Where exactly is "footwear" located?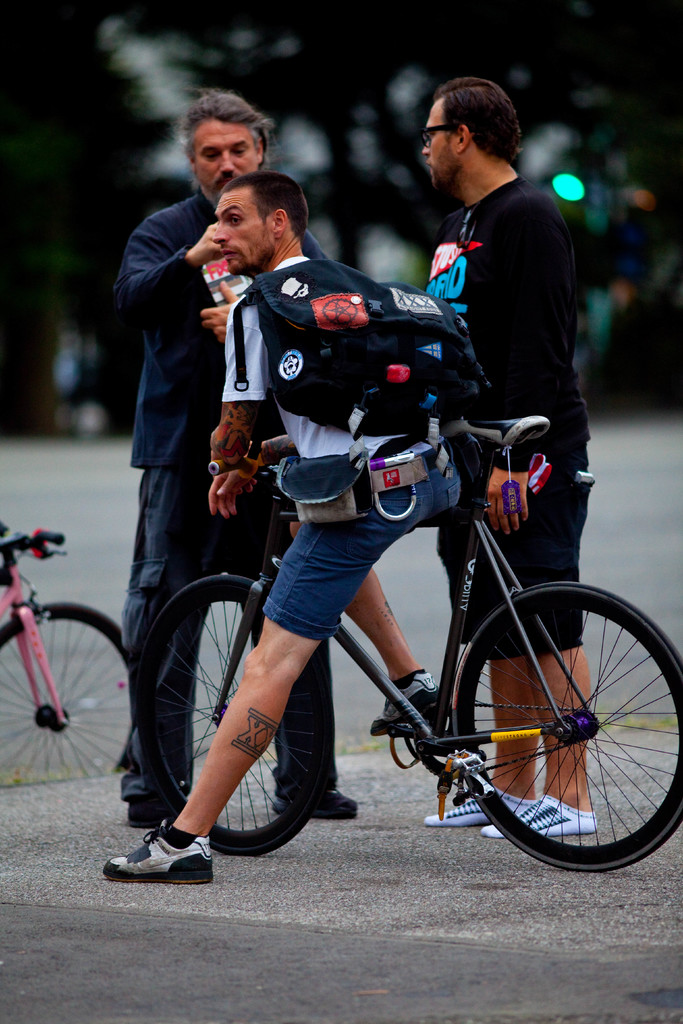
Its bounding box is bbox=[429, 788, 541, 827].
